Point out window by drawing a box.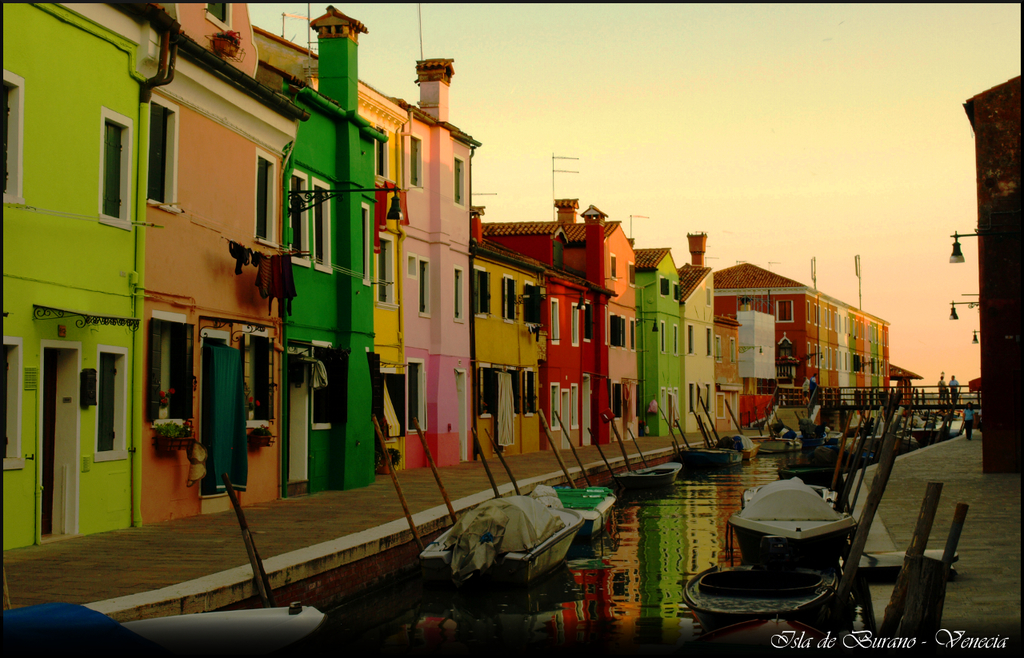
region(89, 347, 126, 464).
